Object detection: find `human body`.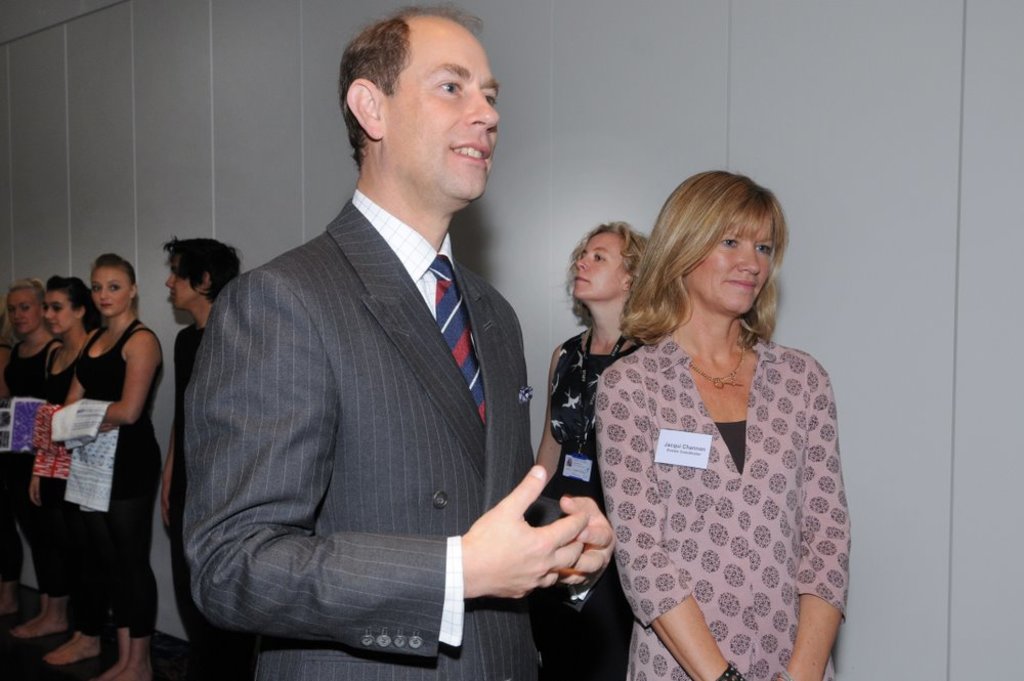
select_region(163, 228, 244, 680).
